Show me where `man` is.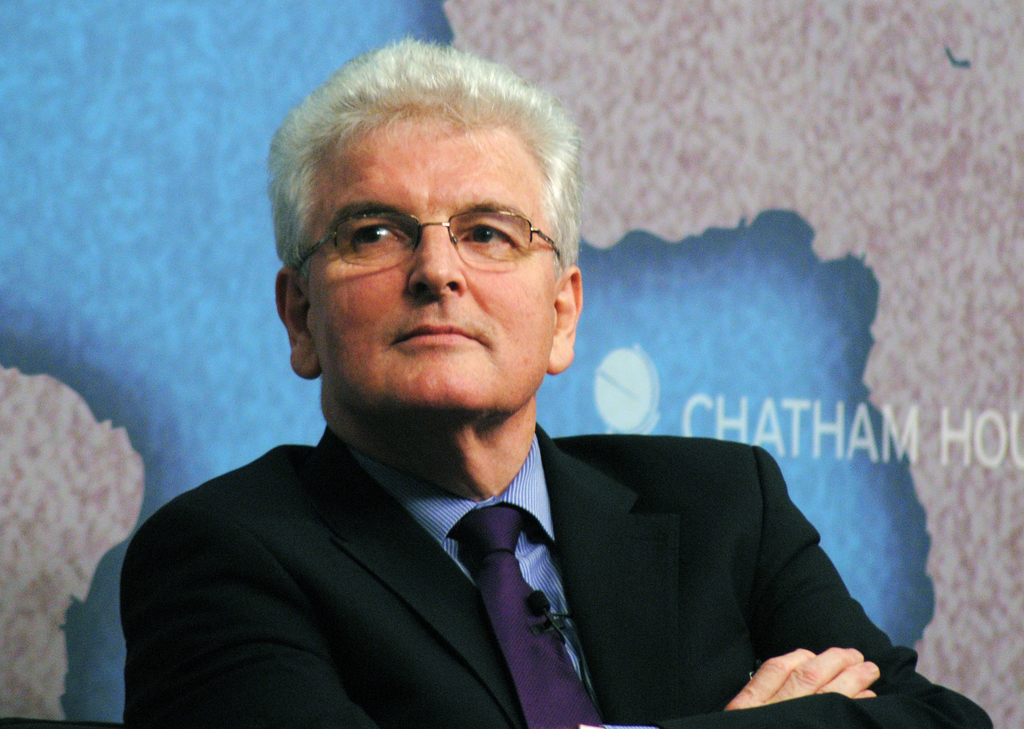
`man` is at 95,65,865,728.
